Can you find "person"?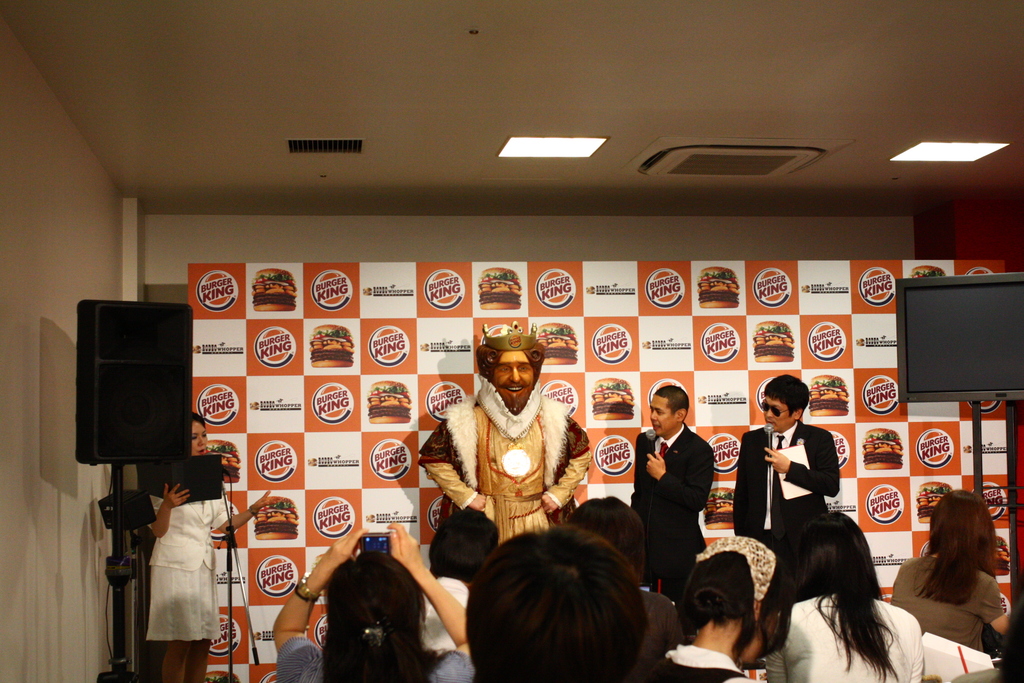
Yes, bounding box: (x1=416, y1=320, x2=596, y2=545).
